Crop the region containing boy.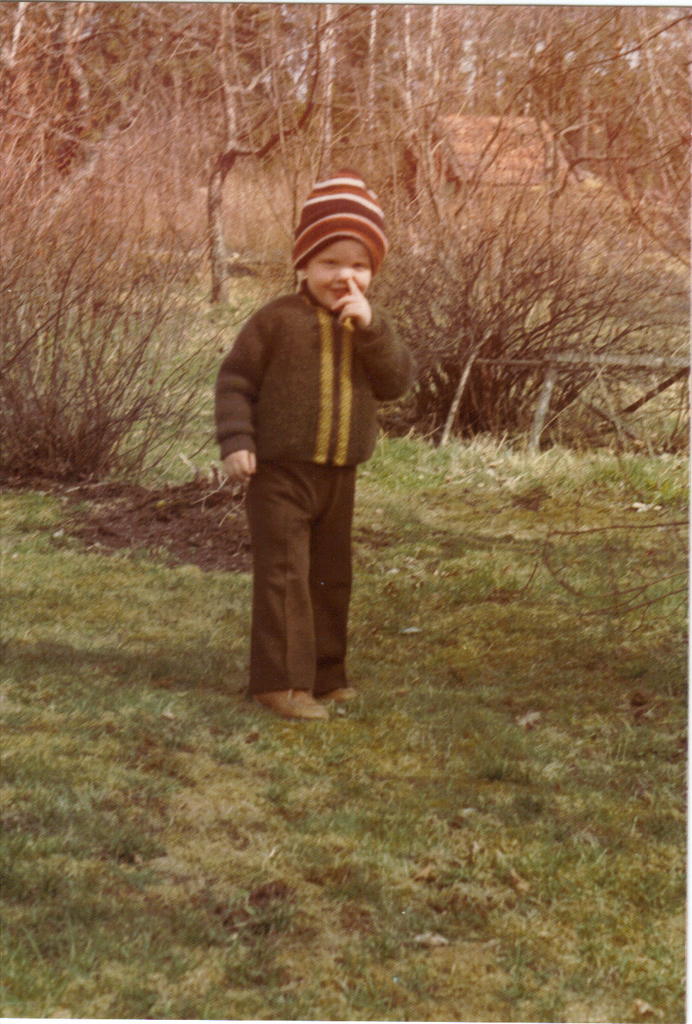
Crop region: (x1=216, y1=170, x2=415, y2=721).
